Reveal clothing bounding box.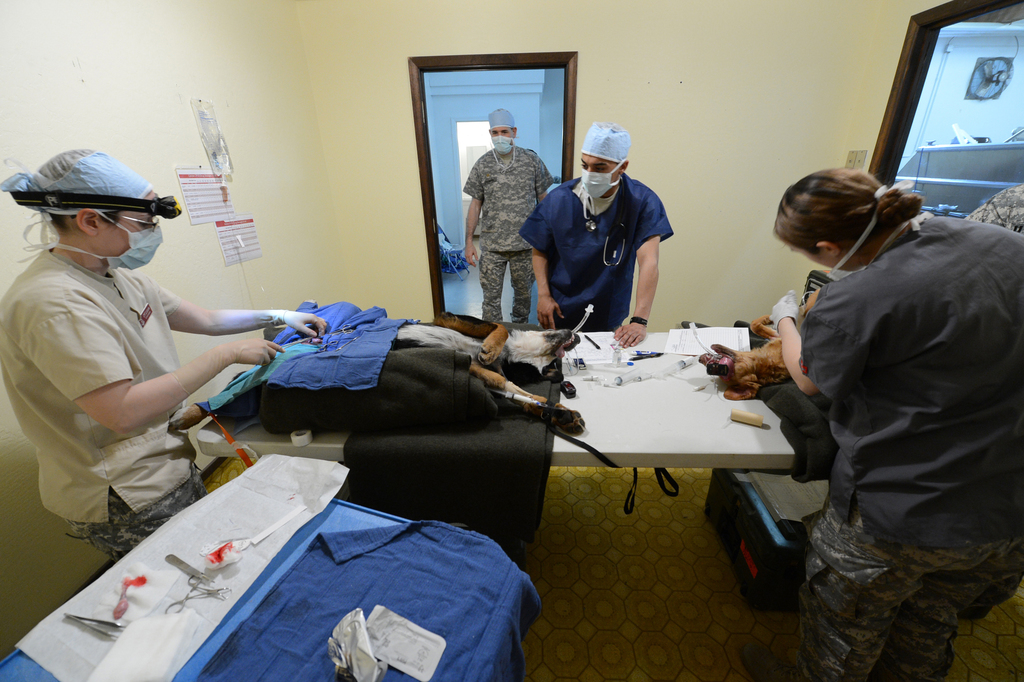
Revealed: <box>18,205,268,551</box>.
